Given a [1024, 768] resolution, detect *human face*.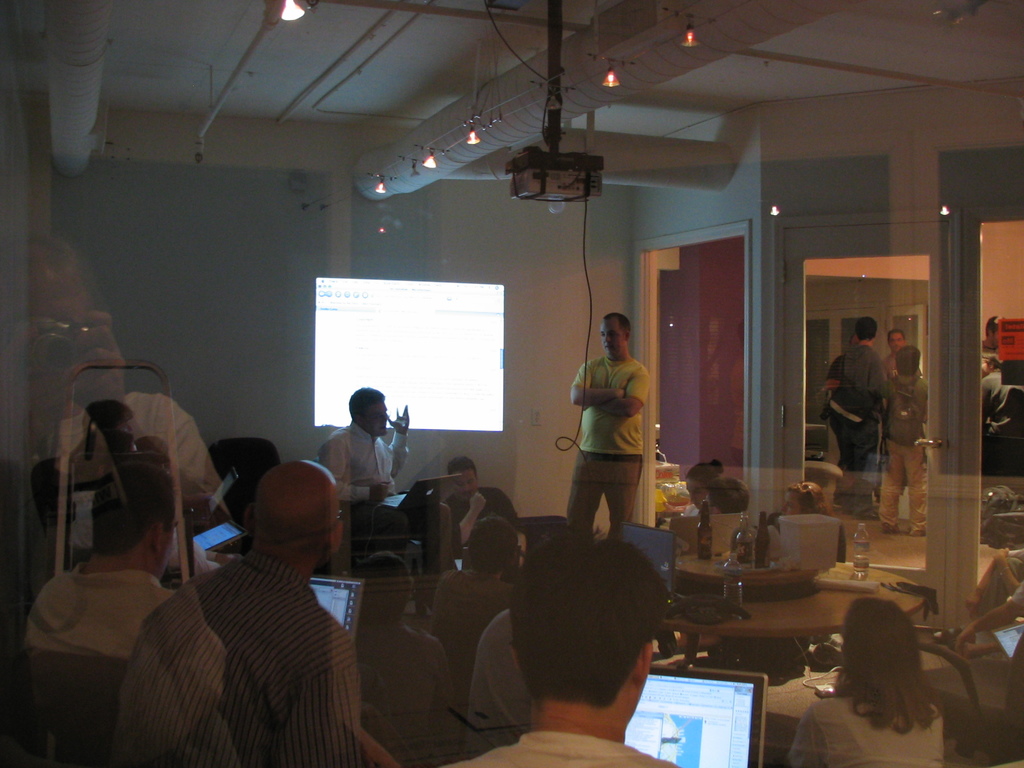
687:480:707:509.
